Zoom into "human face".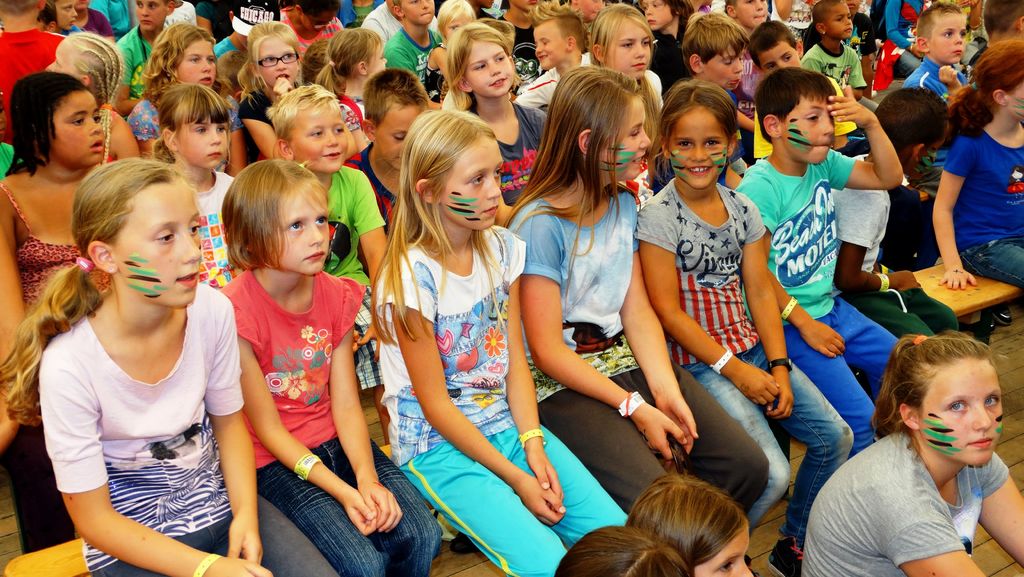
Zoom target: locate(930, 10, 968, 62).
